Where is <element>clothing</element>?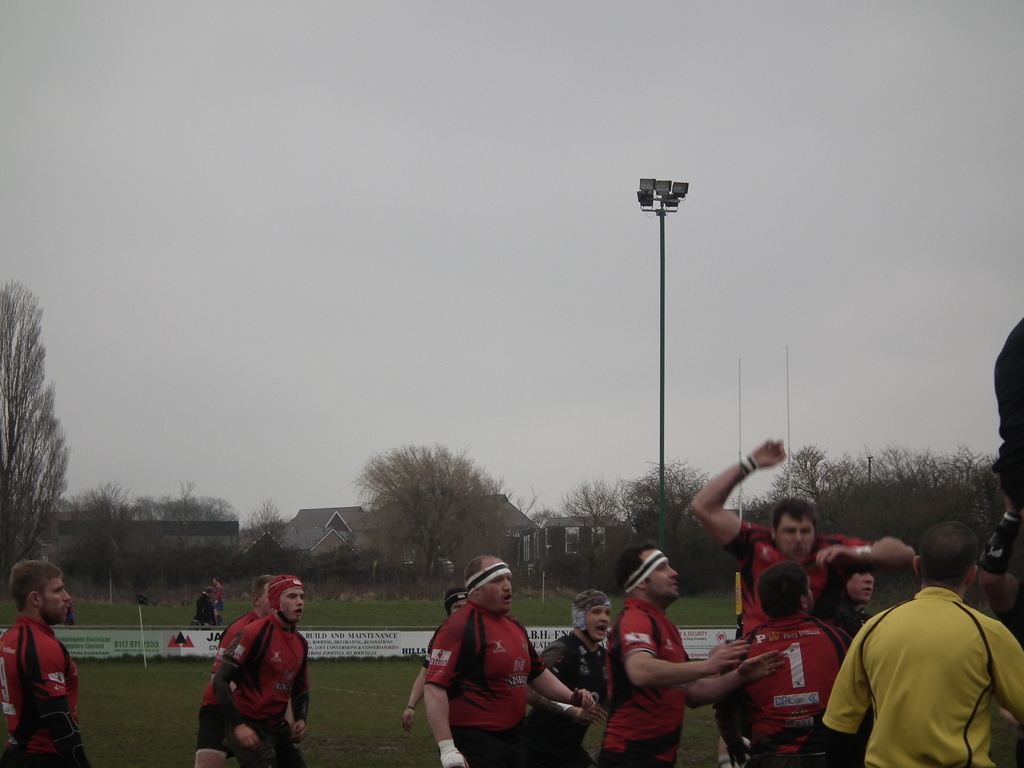
{"x1": 428, "y1": 609, "x2": 545, "y2": 720}.
